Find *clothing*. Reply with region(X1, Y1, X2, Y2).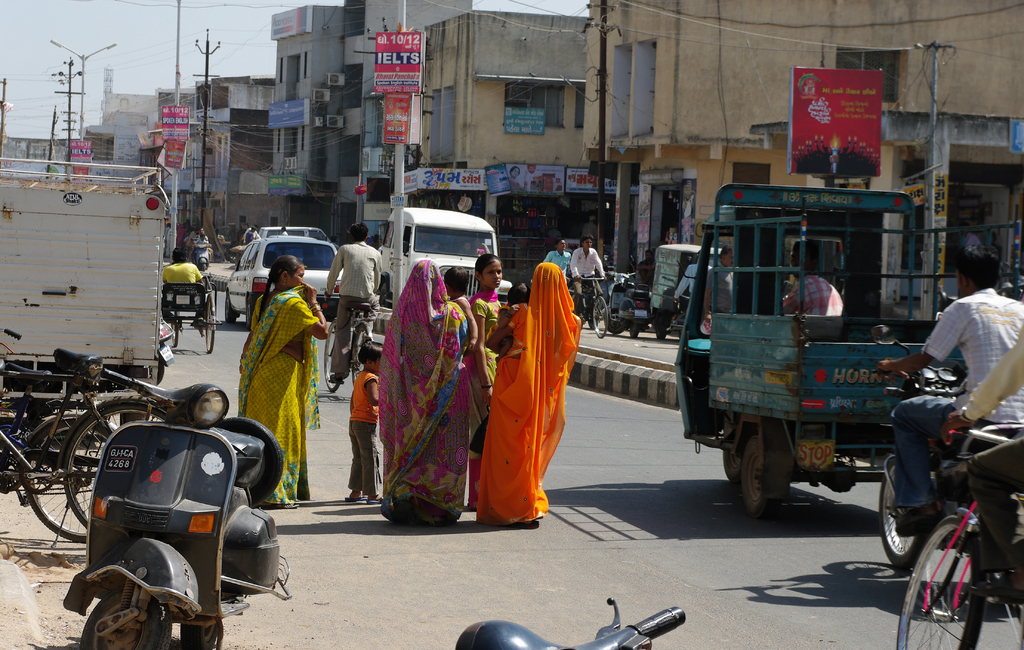
region(228, 280, 319, 507).
